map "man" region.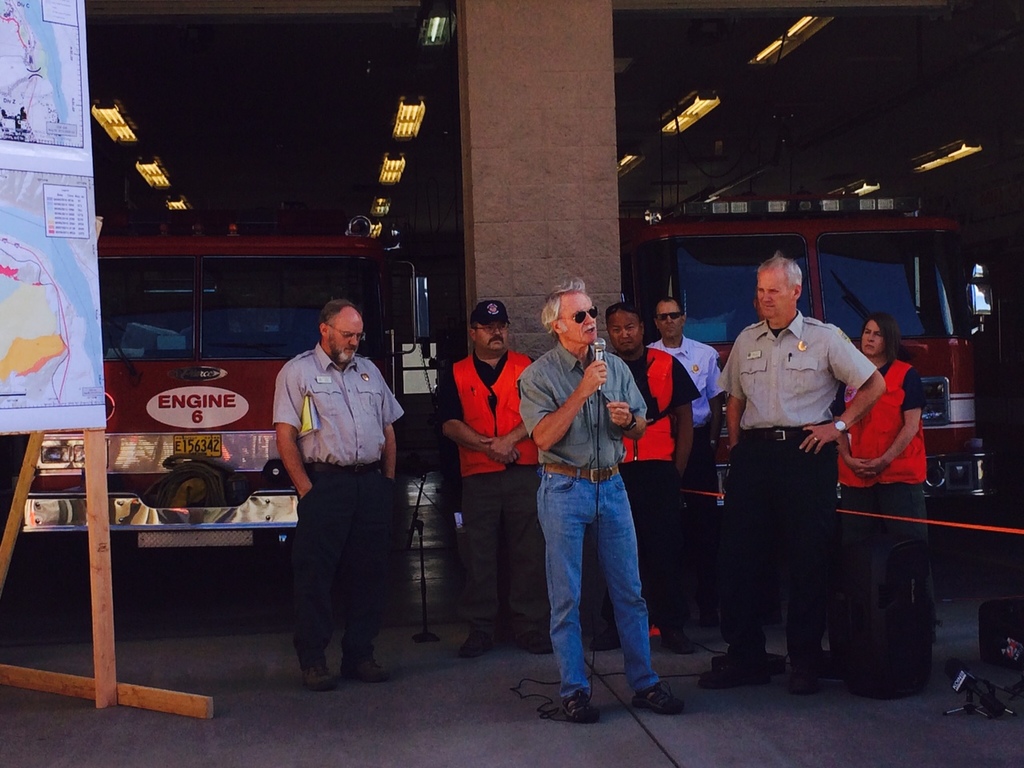
Mapped to rect(642, 294, 724, 606).
